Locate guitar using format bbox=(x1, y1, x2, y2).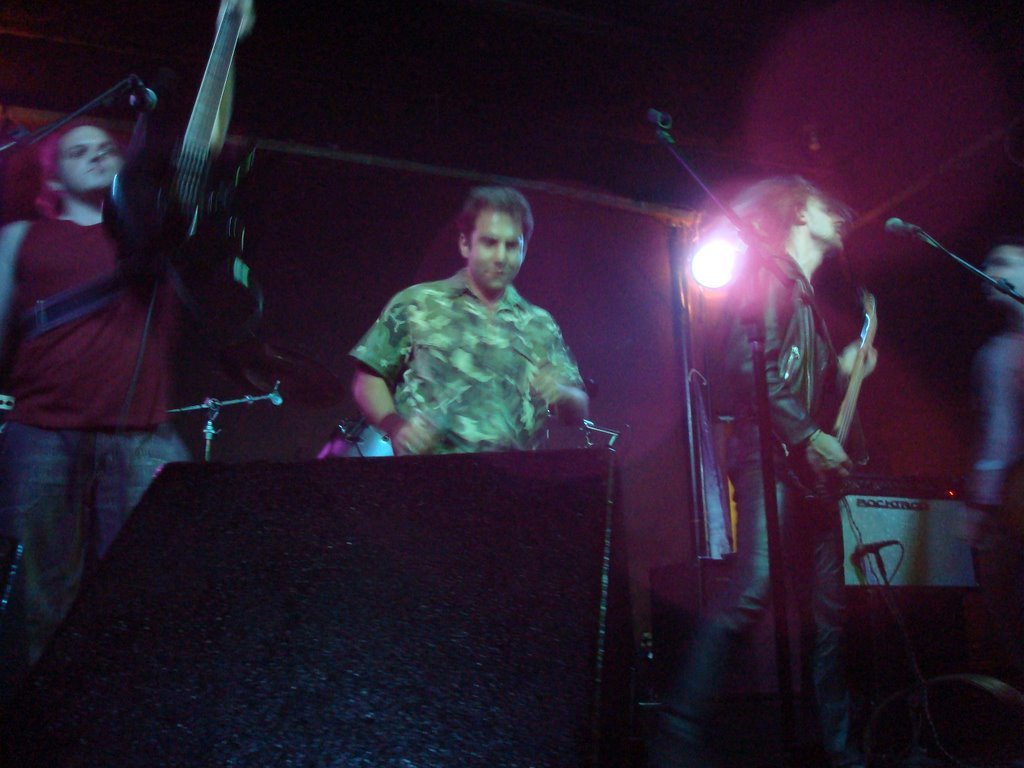
bbox=(104, 147, 265, 346).
